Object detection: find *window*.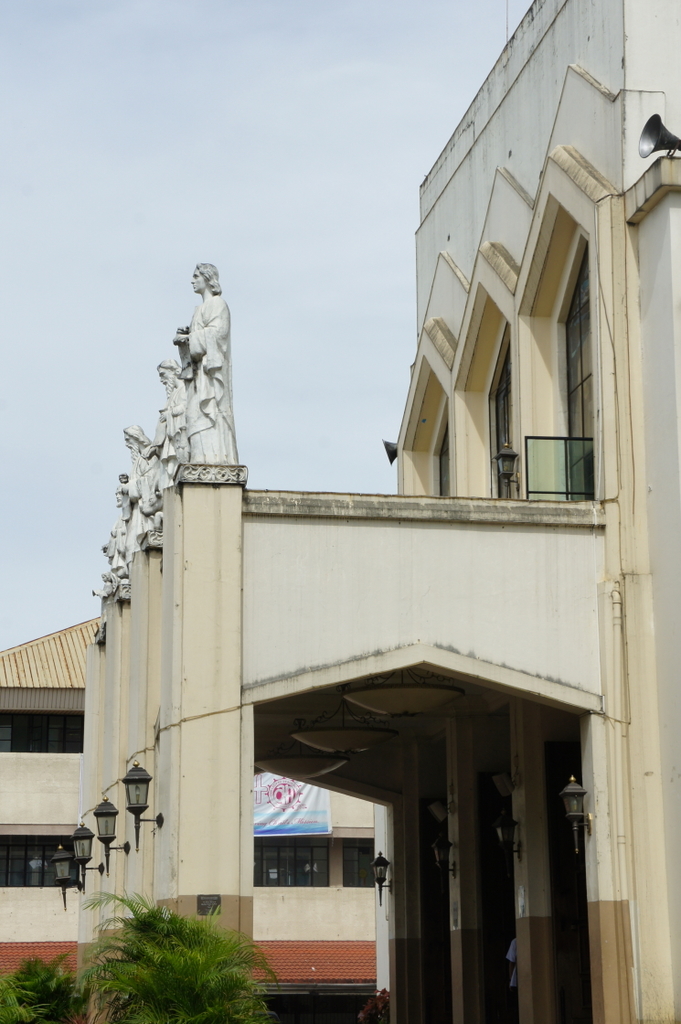
{"x1": 257, "y1": 840, "x2": 338, "y2": 901}.
